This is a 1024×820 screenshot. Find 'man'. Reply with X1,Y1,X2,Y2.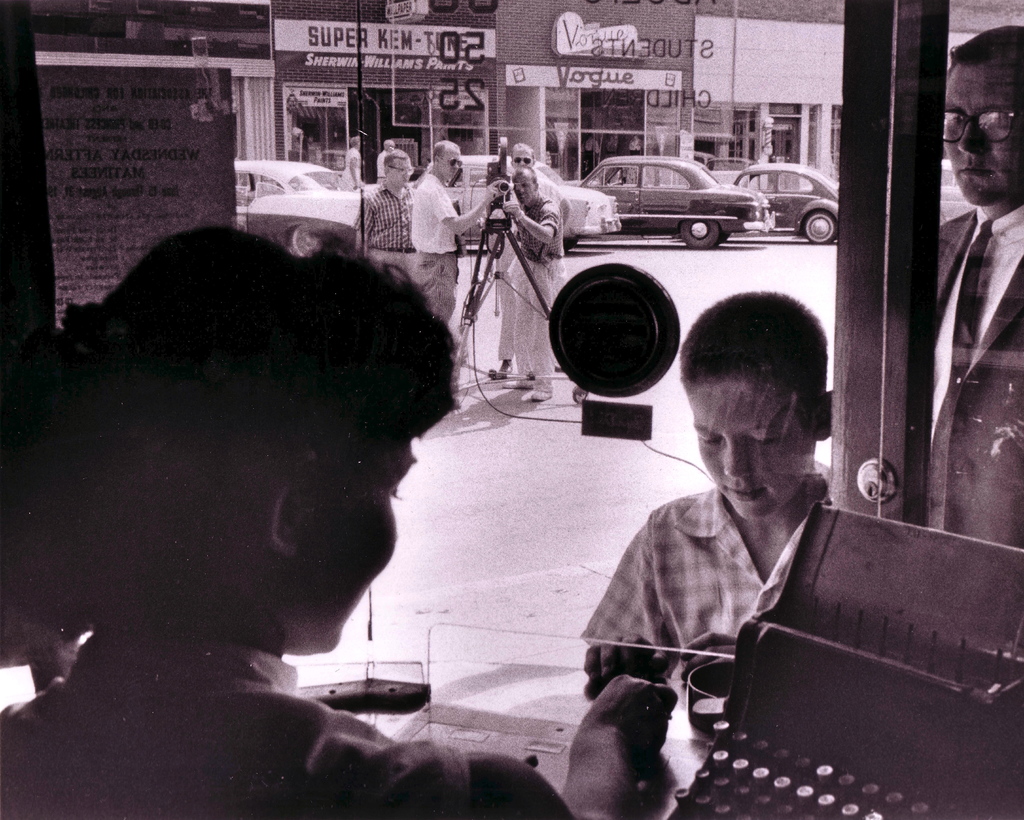
572,281,962,800.
